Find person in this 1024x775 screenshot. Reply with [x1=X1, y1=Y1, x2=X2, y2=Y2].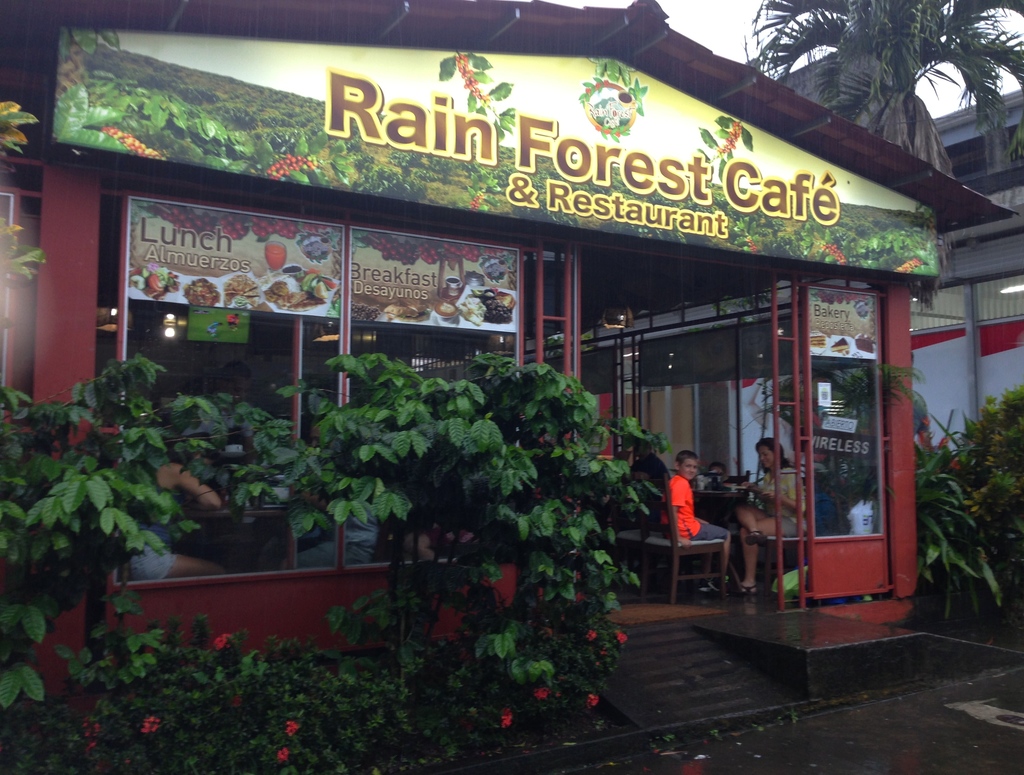
[x1=616, y1=441, x2=671, y2=493].
